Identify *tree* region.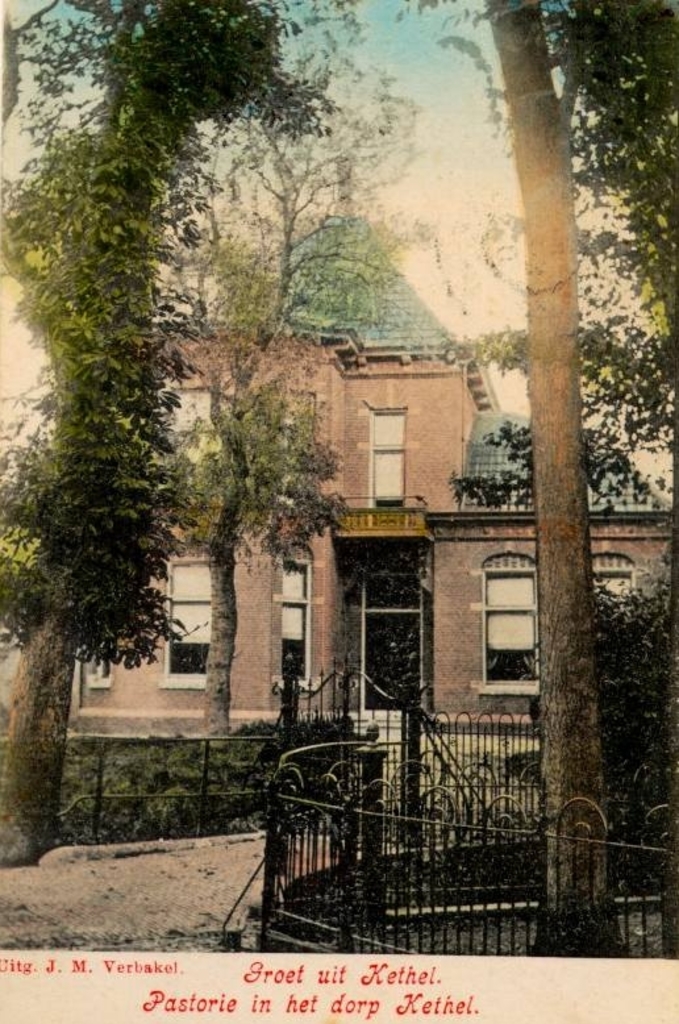
Region: select_region(0, 0, 365, 863).
